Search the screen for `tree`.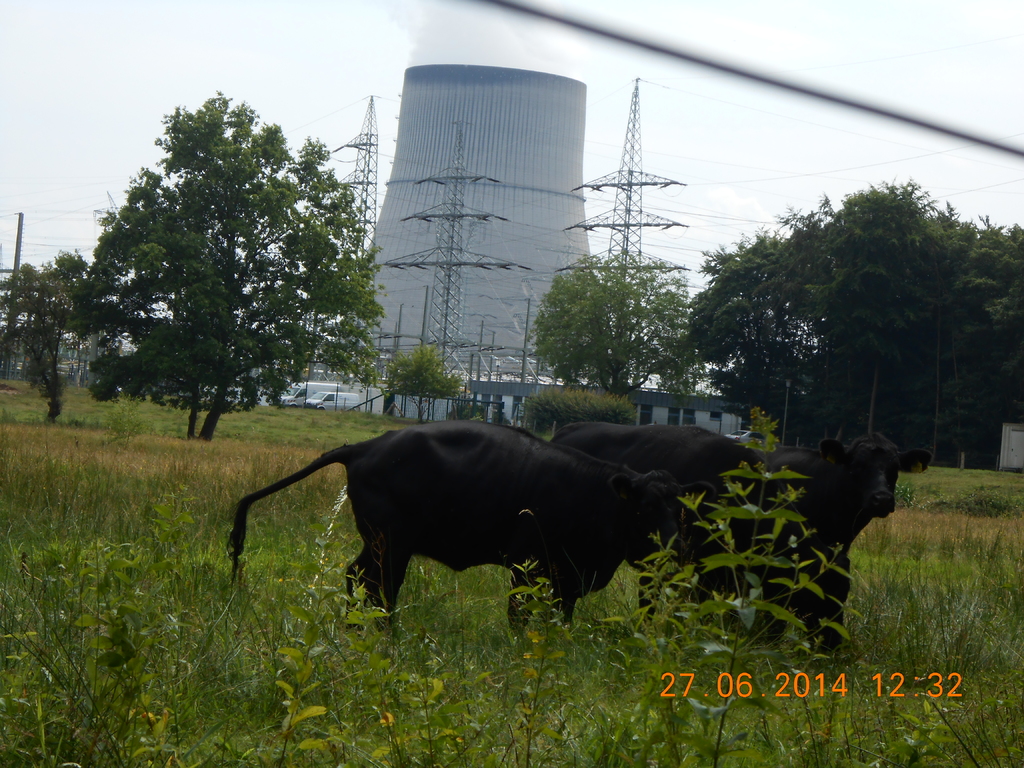
Found at box(670, 175, 1023, 481).
